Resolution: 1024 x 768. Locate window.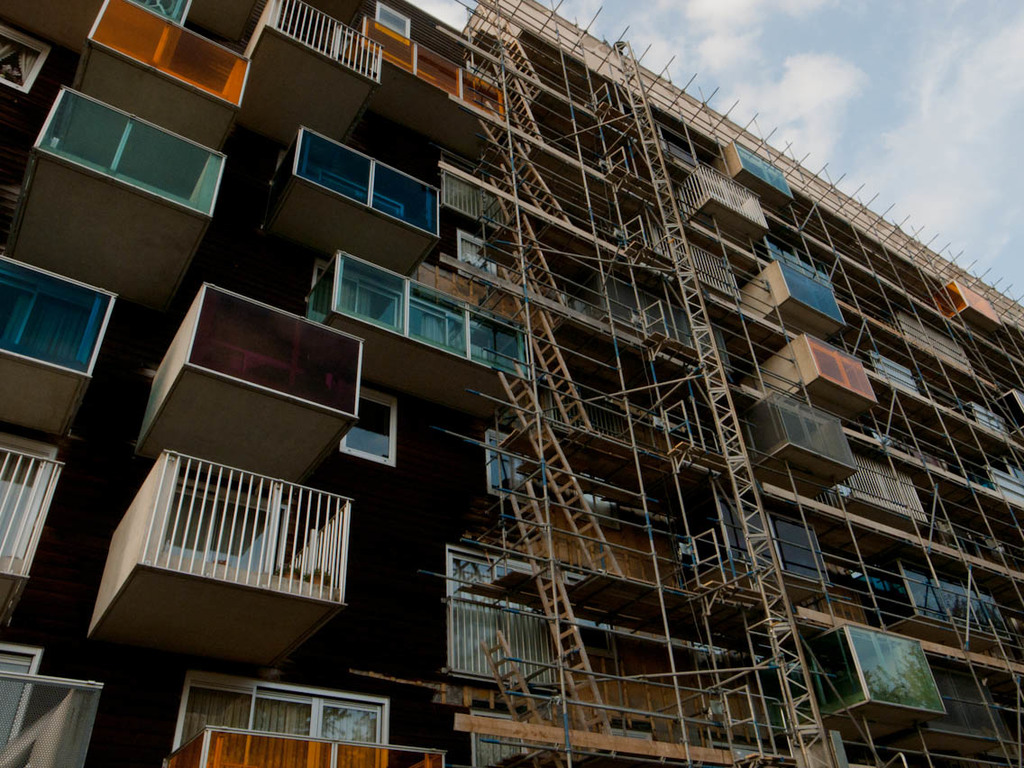
region(30, 114, 241, 225).
